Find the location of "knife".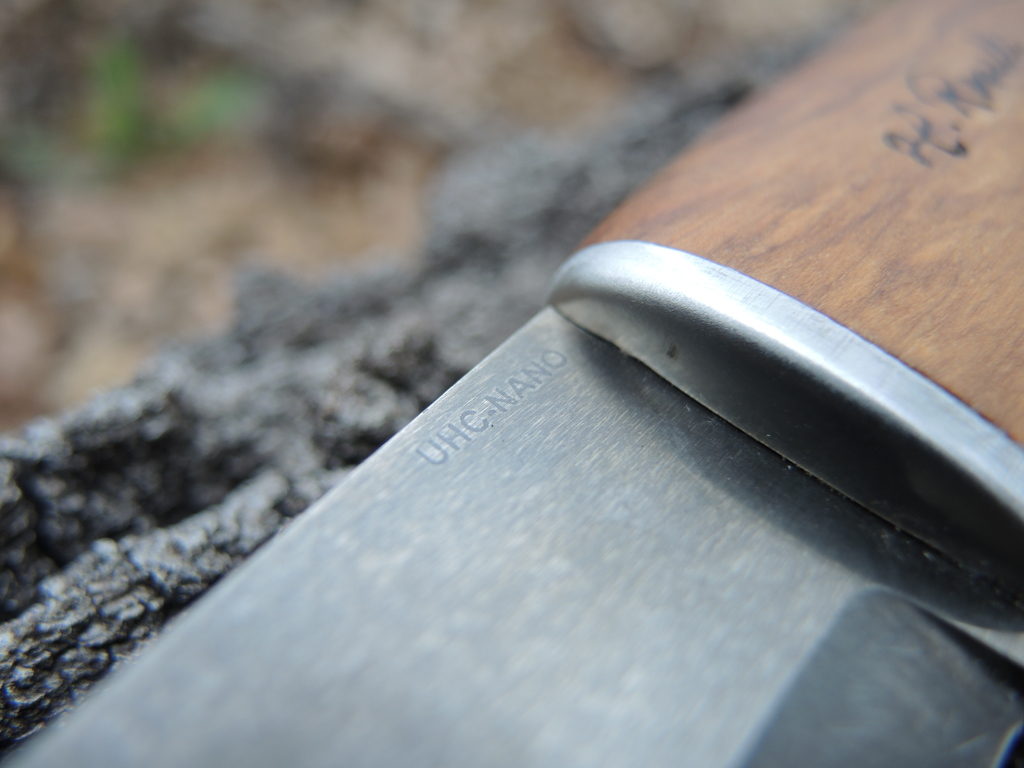
Location: BBox(5, 0, 1023, 767).
